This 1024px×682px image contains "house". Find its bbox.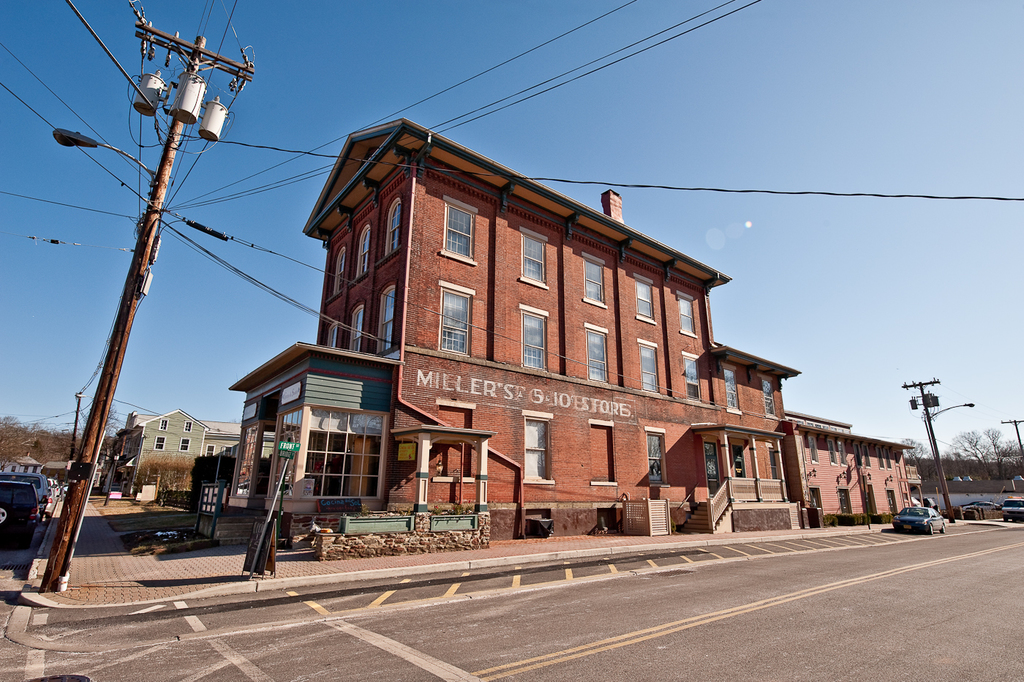
{"x1": 787, "y1": 413, "x2": 911, "y2": 535}.
